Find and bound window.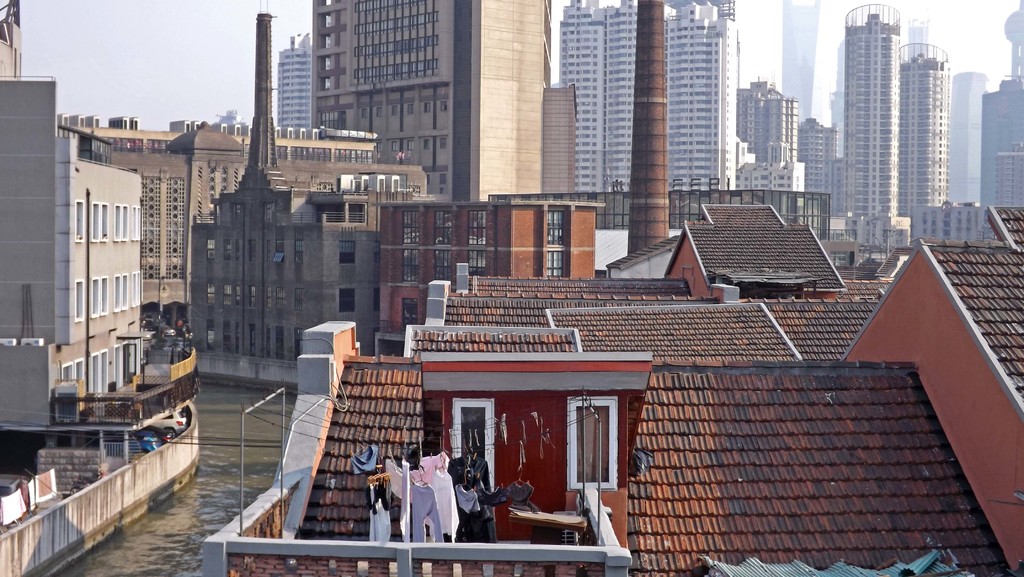
Bound: (left=248, top=325, right=254, bottom=357).
